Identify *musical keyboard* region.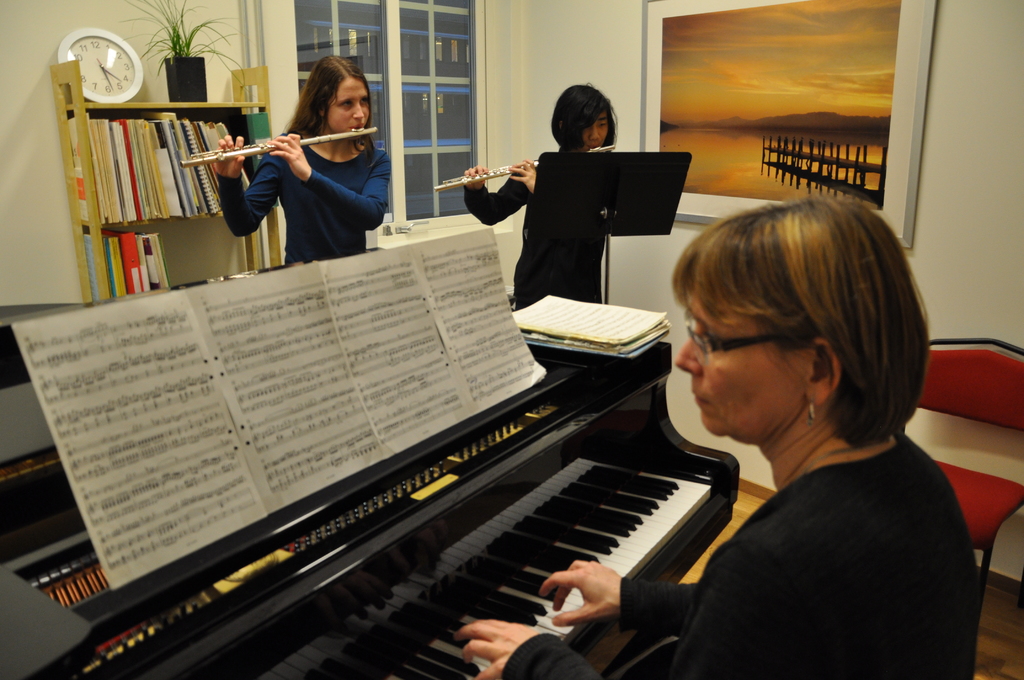
Region: region(280, 457, 714, 679).
